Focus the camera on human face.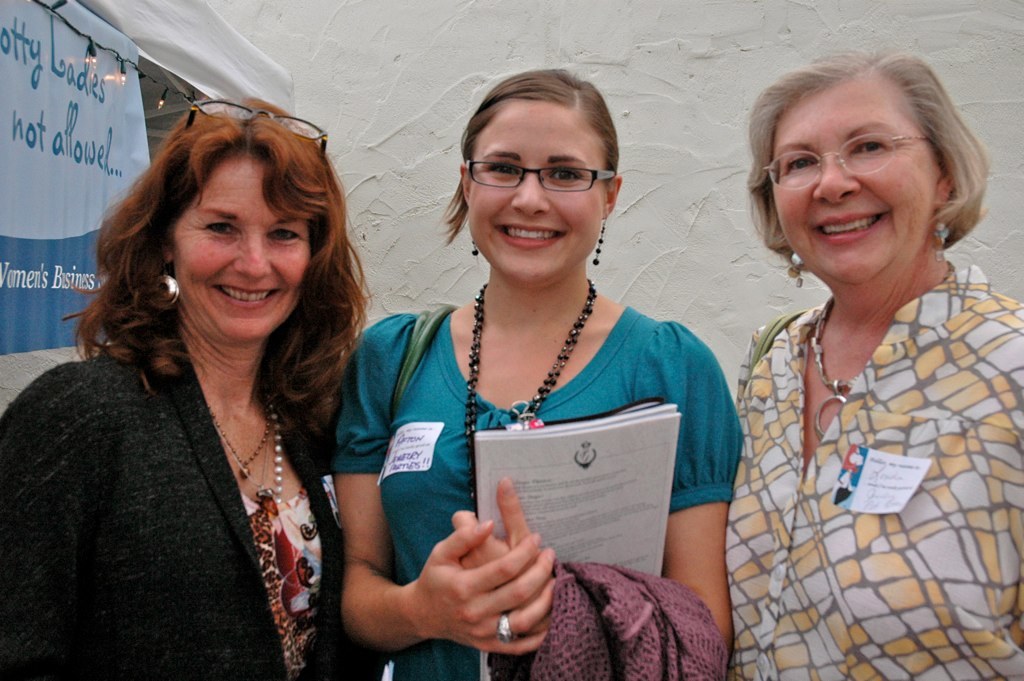
Focus region: (left=755, top=69, right=957, bottom=286).
